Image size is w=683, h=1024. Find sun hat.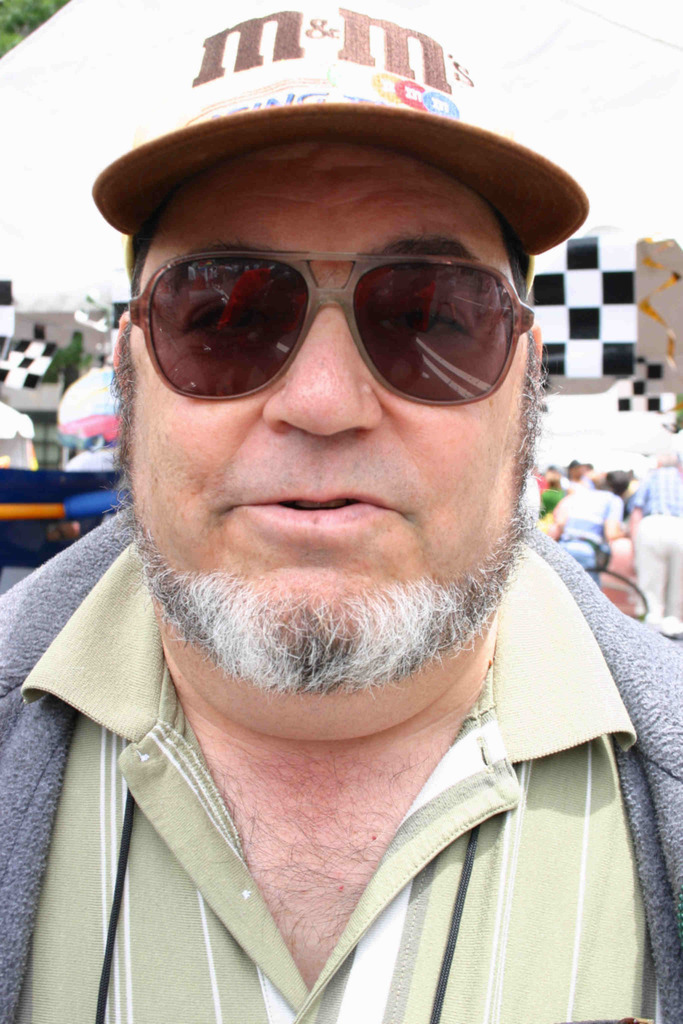
crop(81, 0, 595, 278).
